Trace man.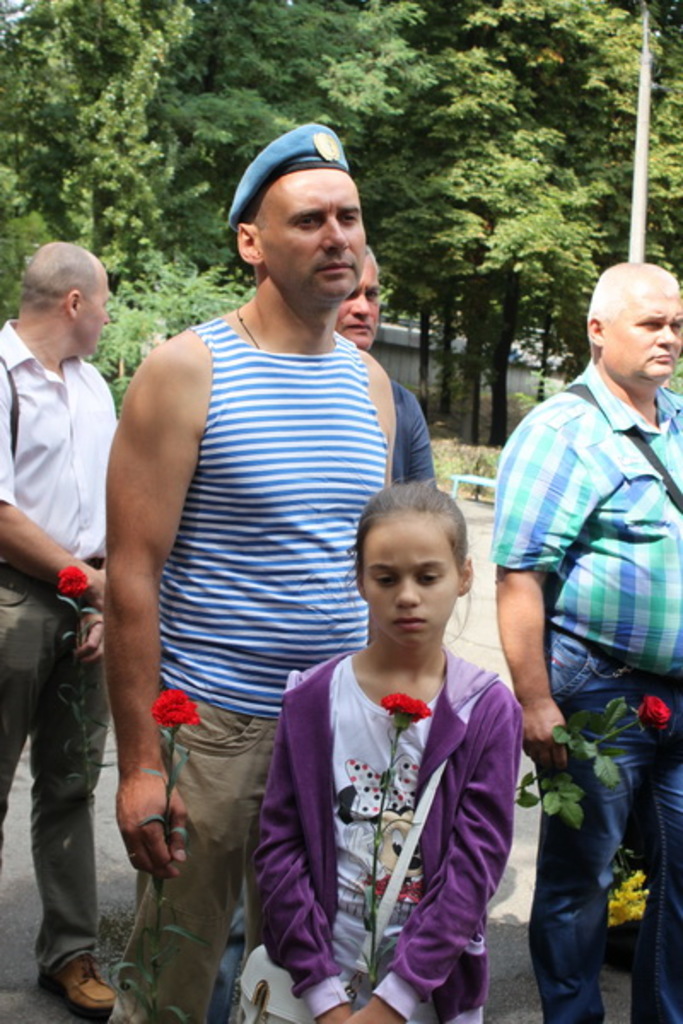
Traced to [x1=483, y1=258, x2=681, y2=1022].
